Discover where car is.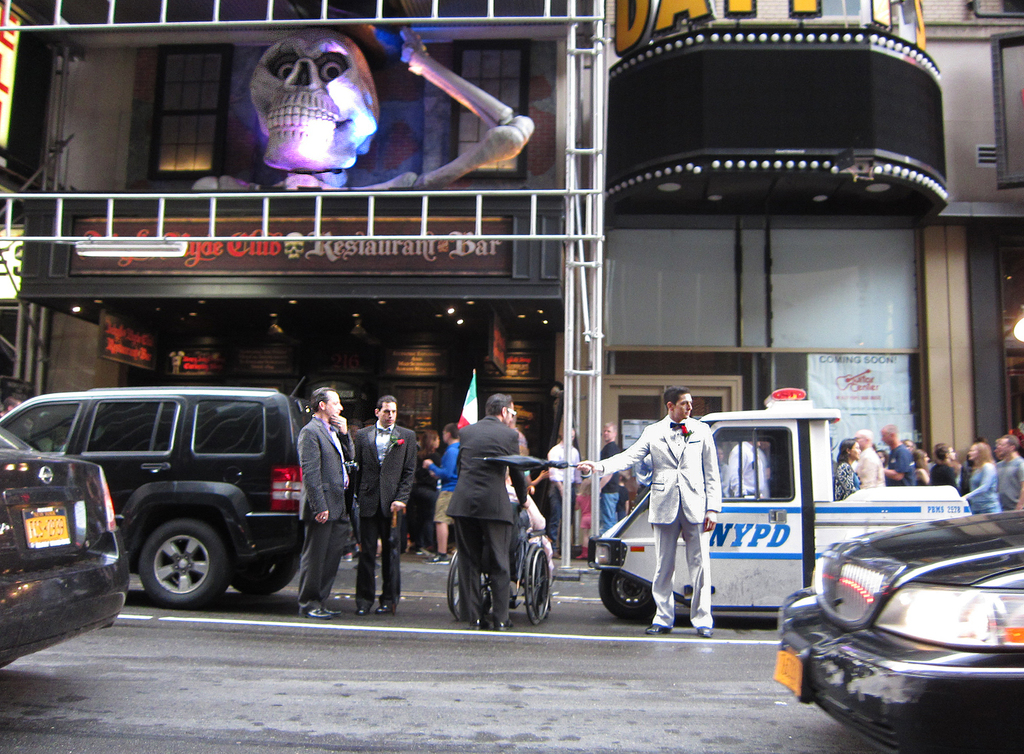
Discovered at select_region(0, 427, 132, 665).
